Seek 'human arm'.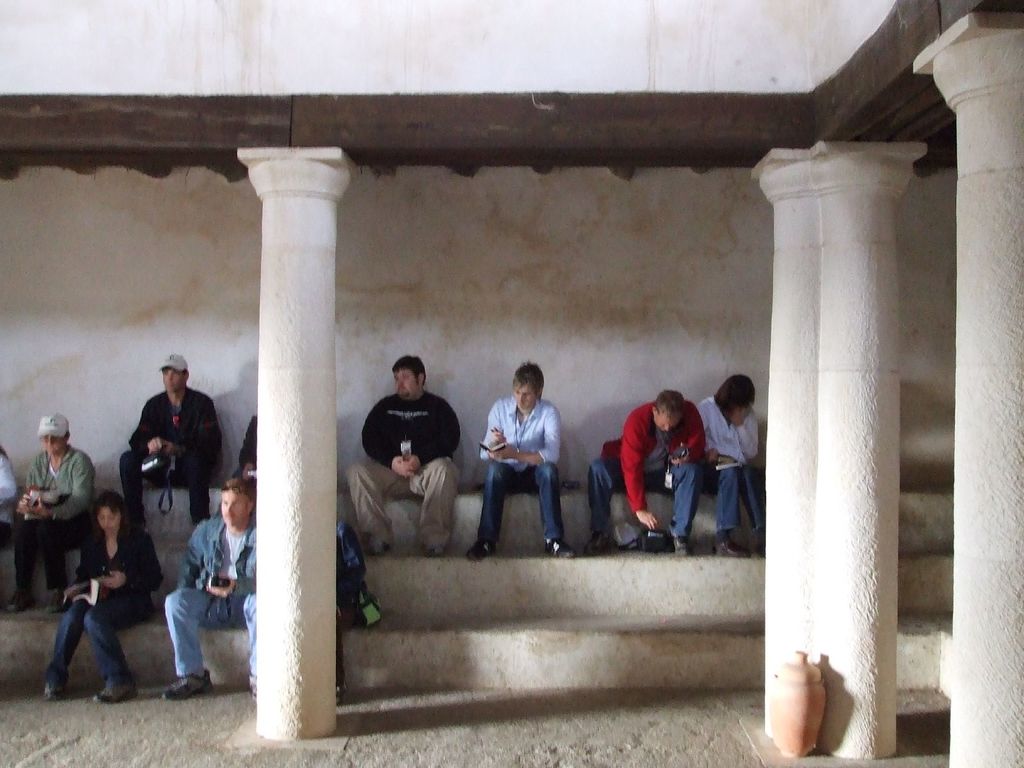
detection(16, 496, 35, 520).
